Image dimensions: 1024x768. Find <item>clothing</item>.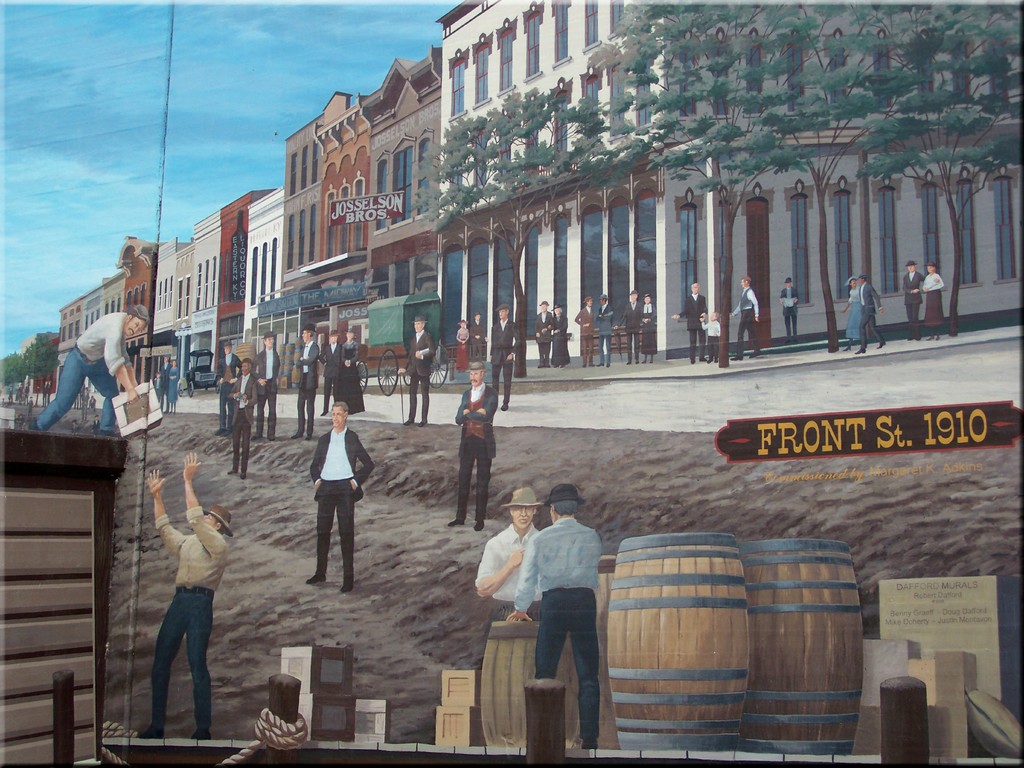
rect(463, 515, 534, 595).
